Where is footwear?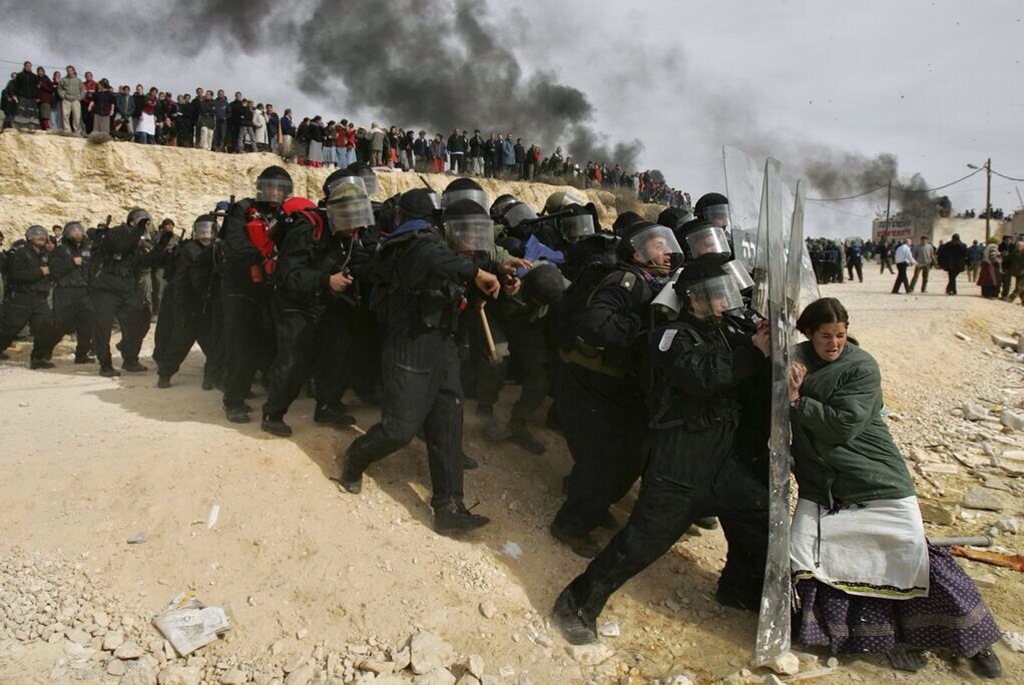
BBox(125, 359, 144, 375).
